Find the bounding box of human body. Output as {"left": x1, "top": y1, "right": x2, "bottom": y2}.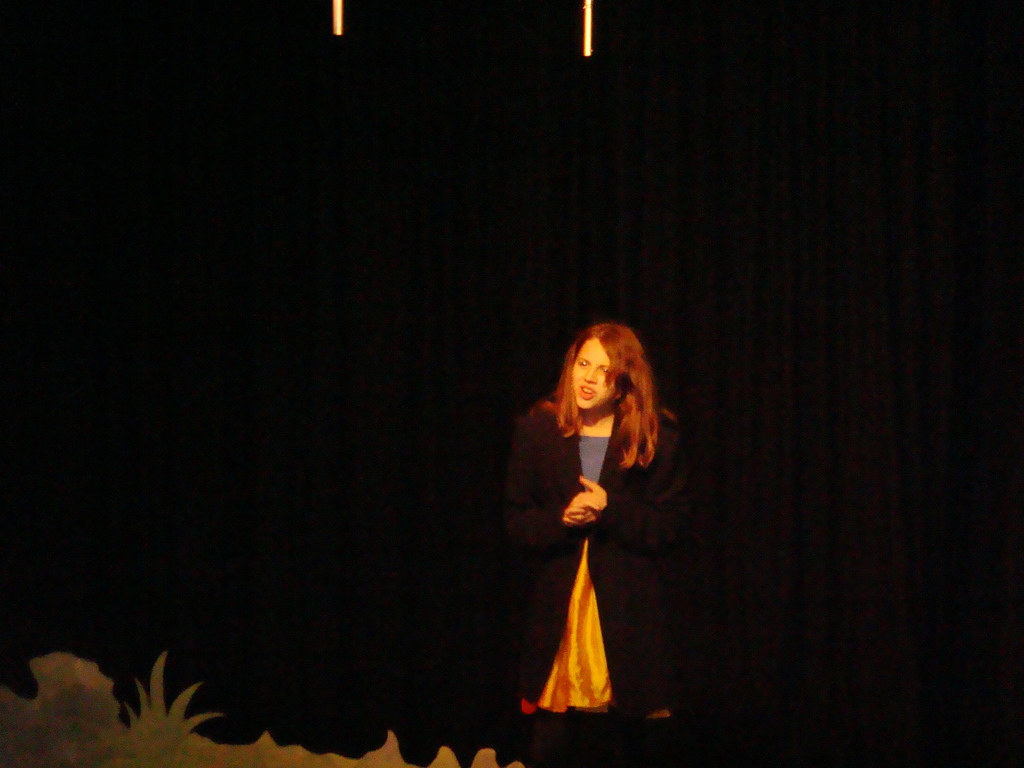
{"left": 509, "top": 294, "right": 673, "bottom": 761}.
